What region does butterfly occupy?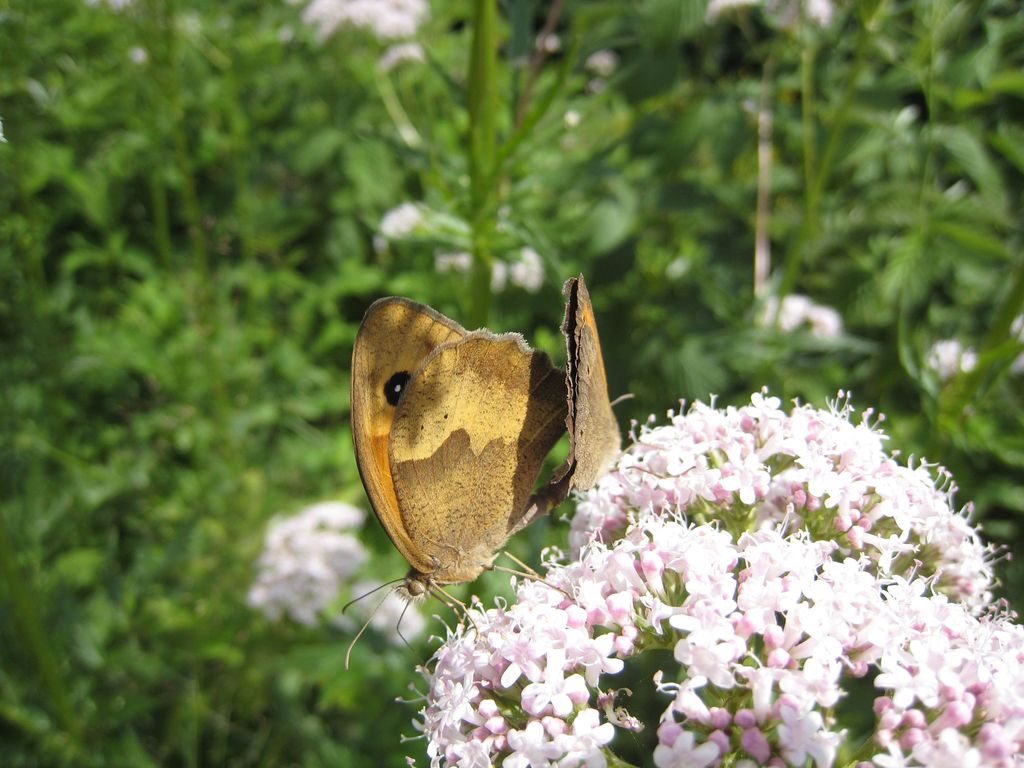
(left=548, top=271, right=625, bottom=495).
